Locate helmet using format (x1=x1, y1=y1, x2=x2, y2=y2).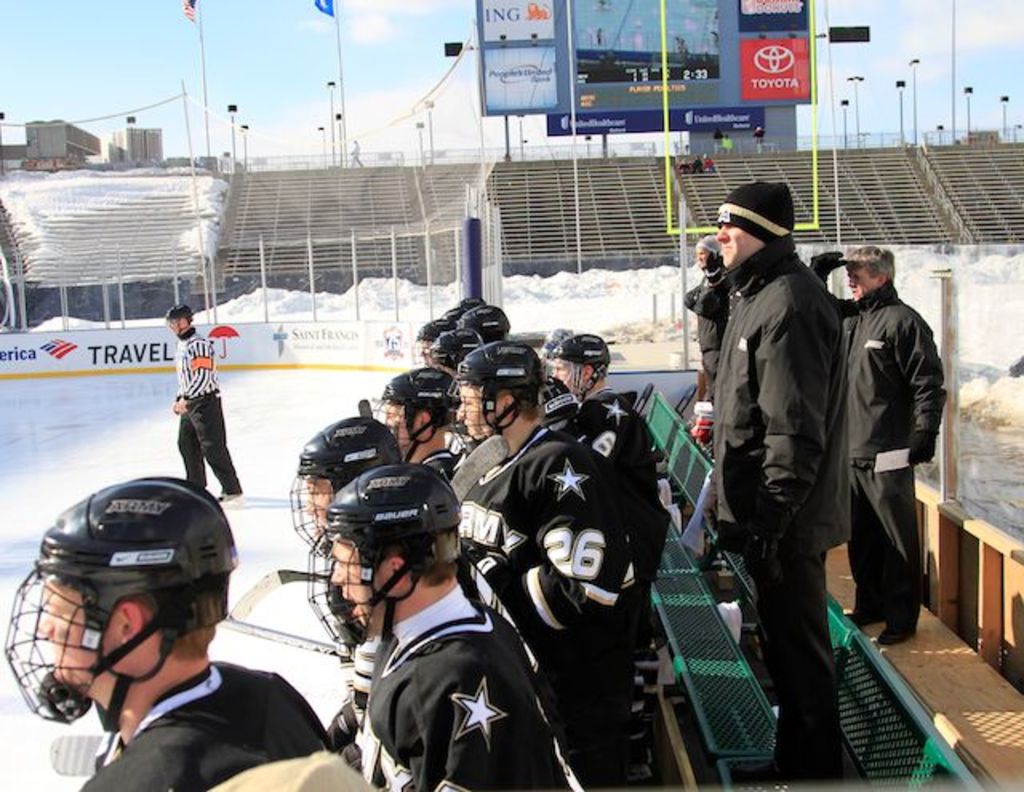
(x1=366, y1=365, x2=459, y2=454).
